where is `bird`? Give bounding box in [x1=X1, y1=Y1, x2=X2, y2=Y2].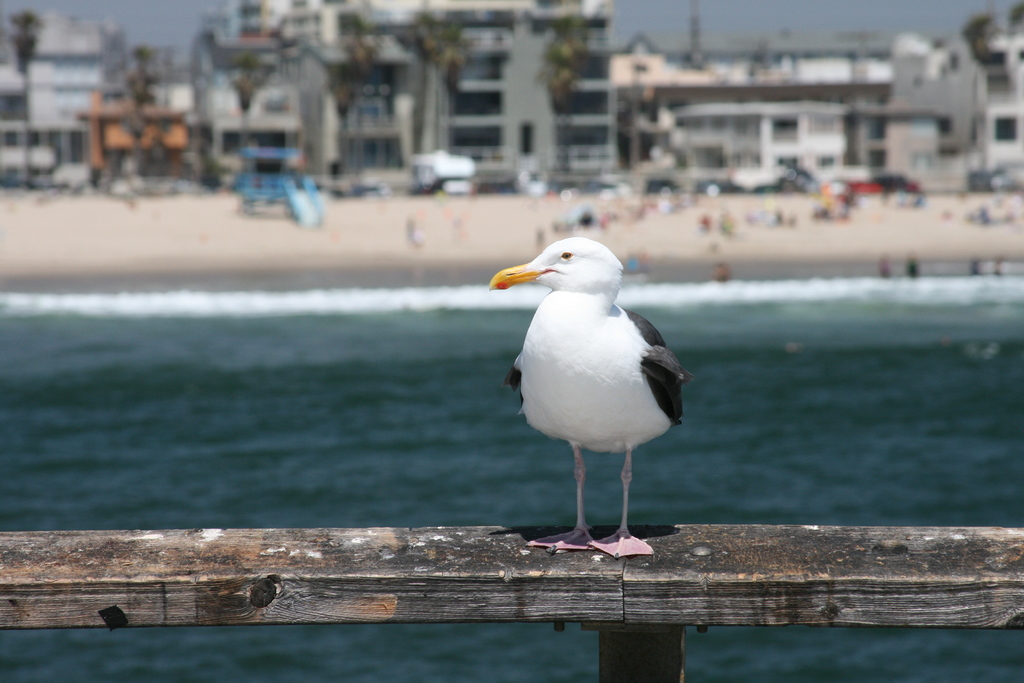
[x1=503, y1=246, x2=696, y2=550].
